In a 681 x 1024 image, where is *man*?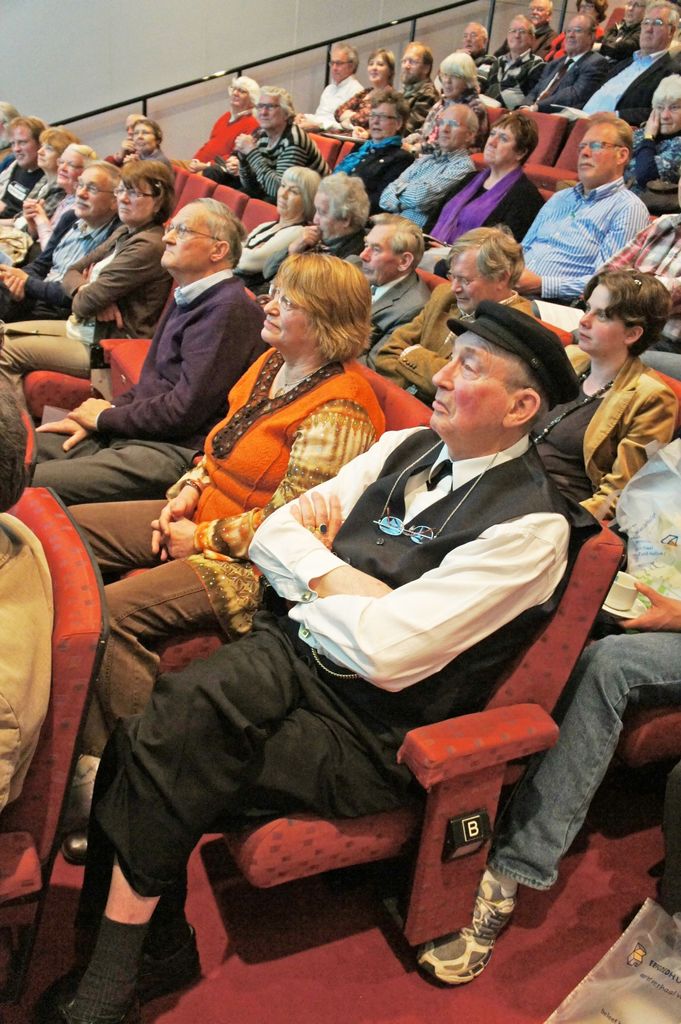
<bbox>0, 149, 132, 326</bbox>.
